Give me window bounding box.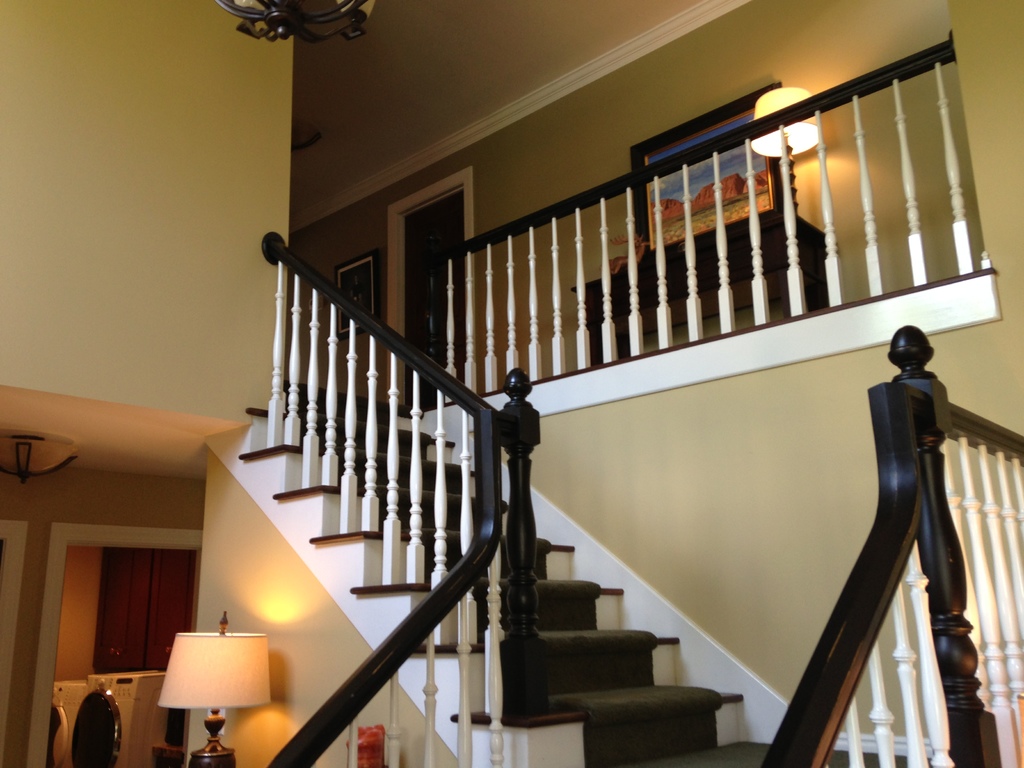
[97, 550, 197, 675].
